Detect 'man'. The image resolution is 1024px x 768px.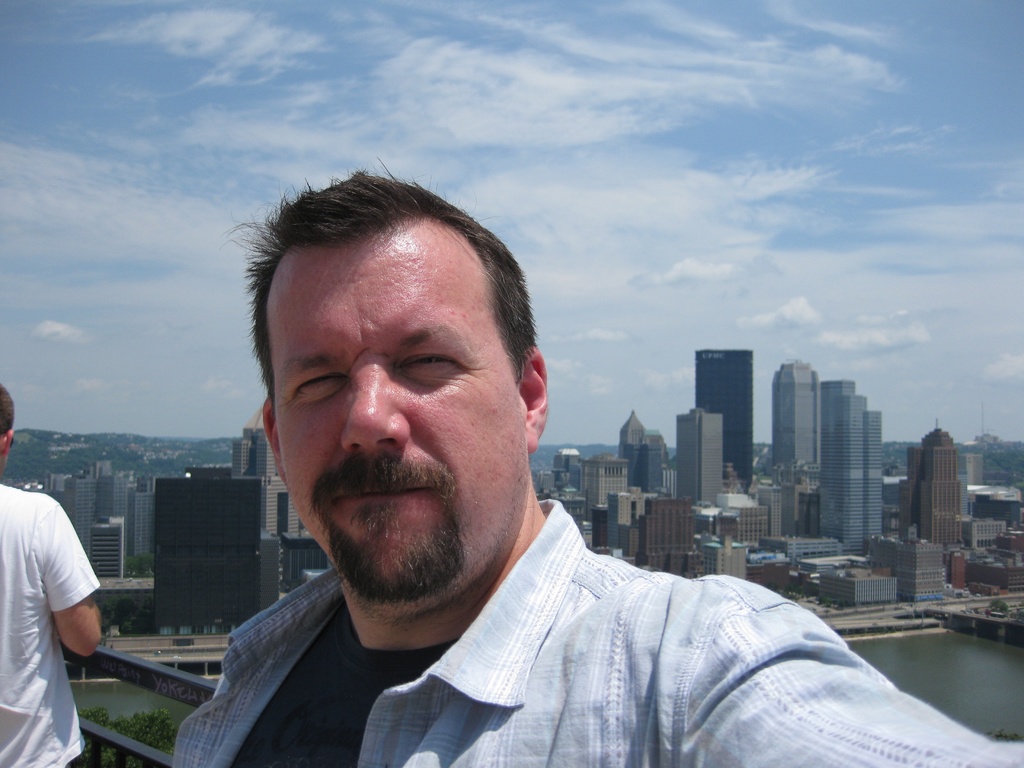
box=[0, 384, 103, 767].
